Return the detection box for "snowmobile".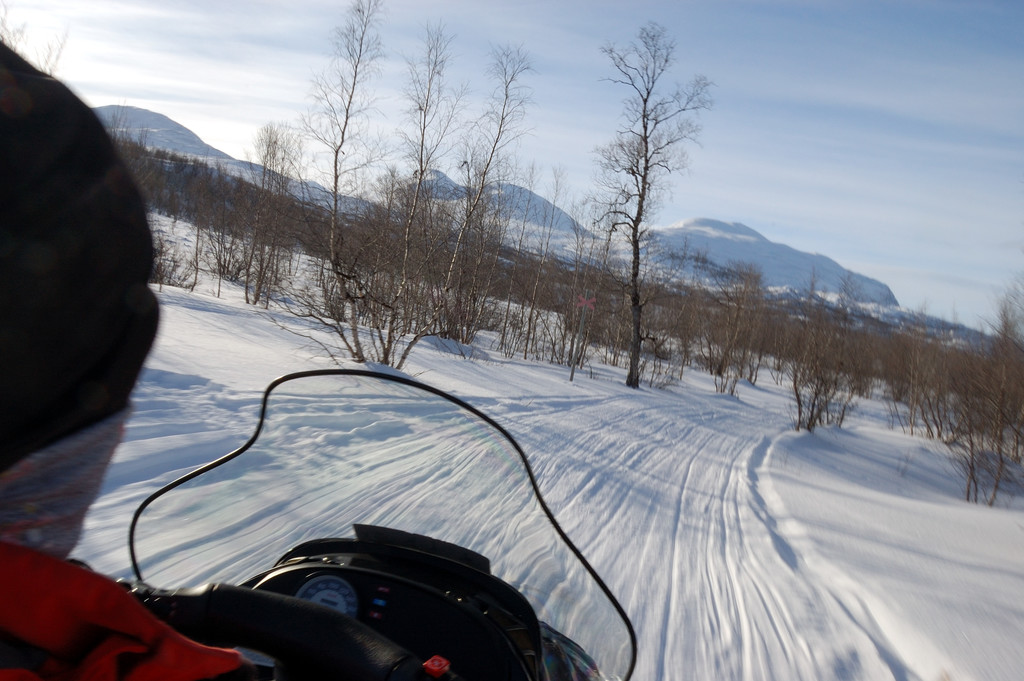
pyautogui.locateOnScreen(68, 366, 637, 680).
